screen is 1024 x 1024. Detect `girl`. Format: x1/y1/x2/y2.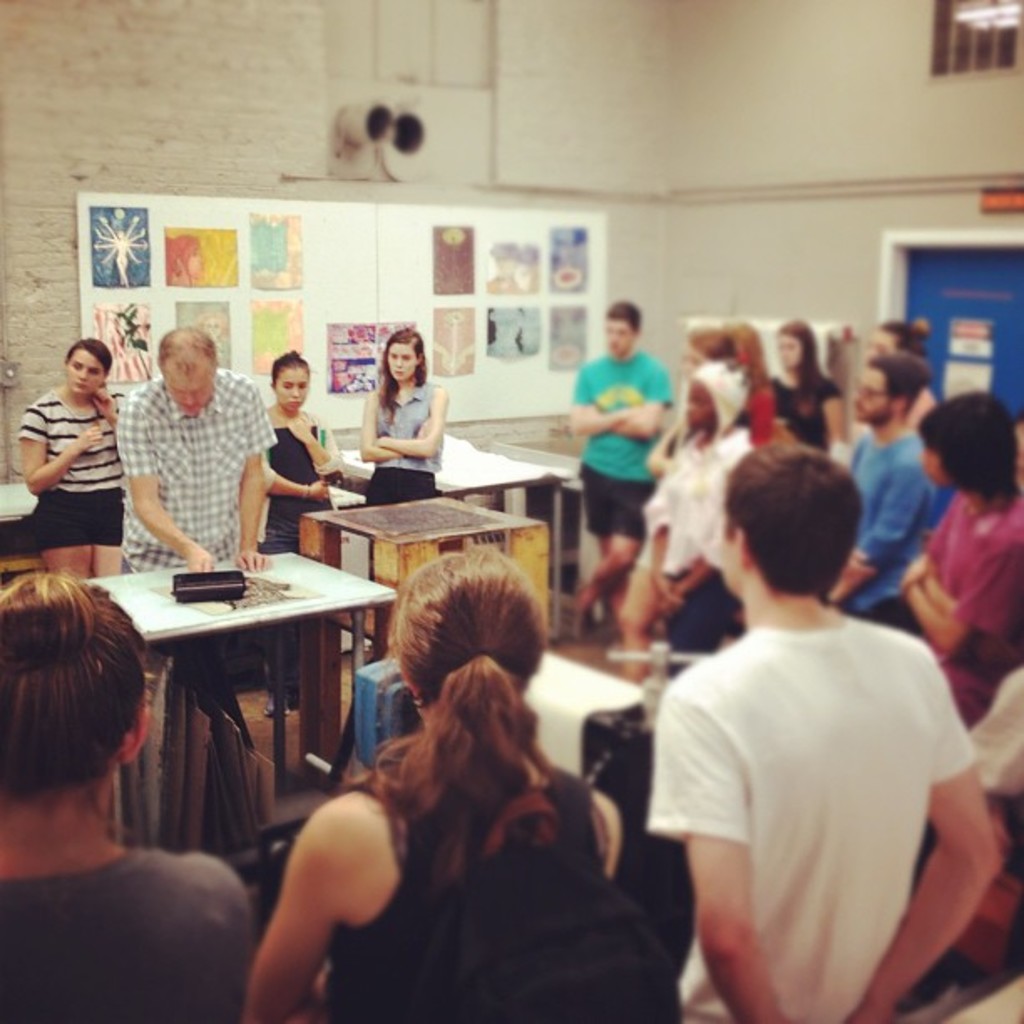
17/340/115/576.
